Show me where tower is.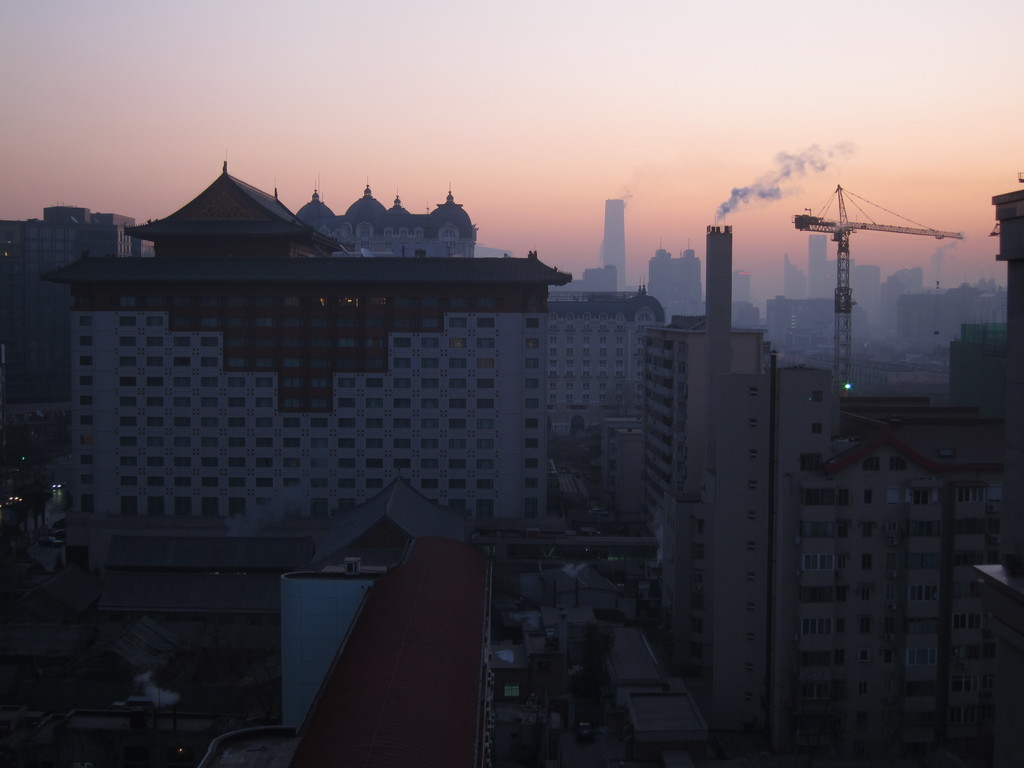
tower is at locate(42, 162, 626, 566).
